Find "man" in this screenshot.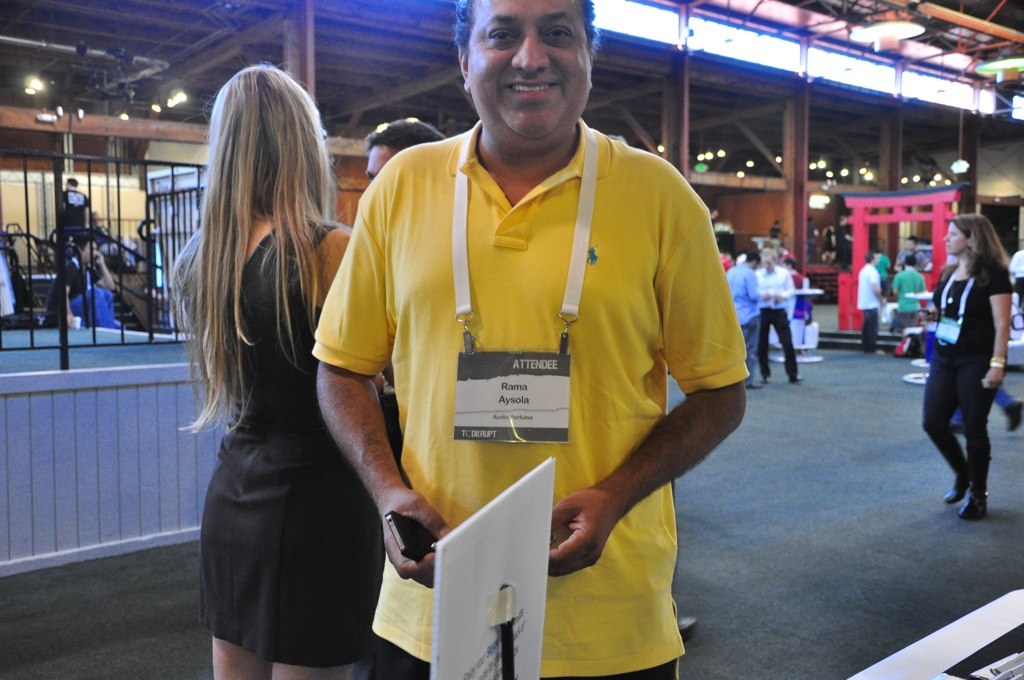
The bounding box for "man" is [307, 7, 755, 657].
